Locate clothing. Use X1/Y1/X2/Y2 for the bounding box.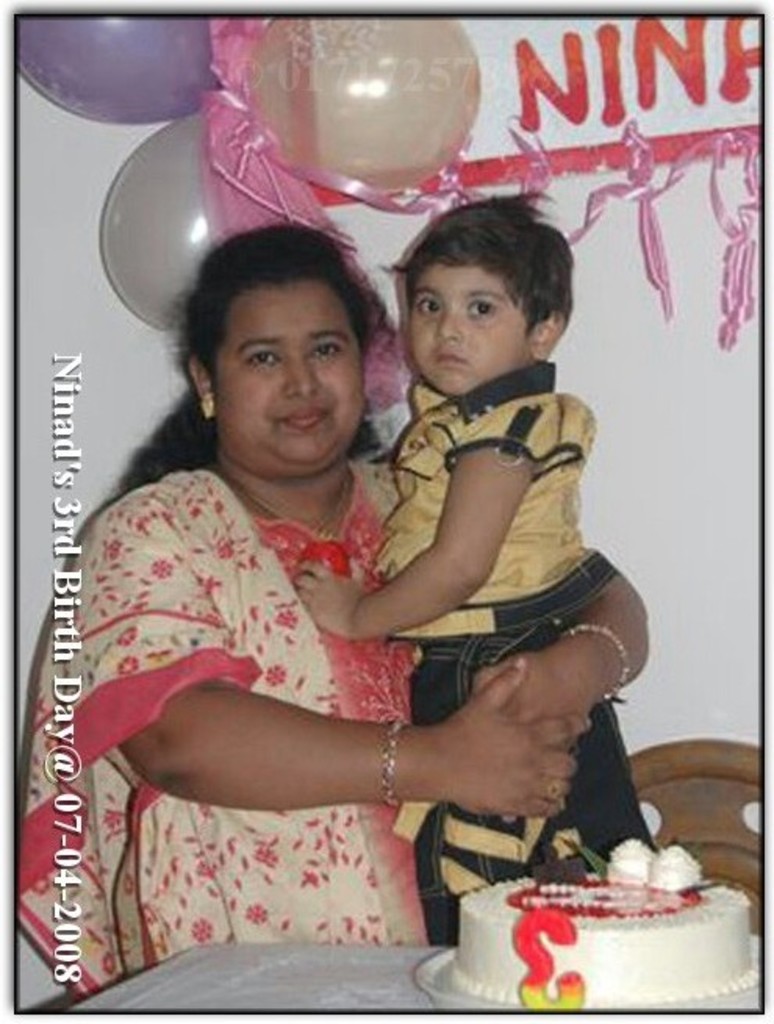
363/356/666/943.
